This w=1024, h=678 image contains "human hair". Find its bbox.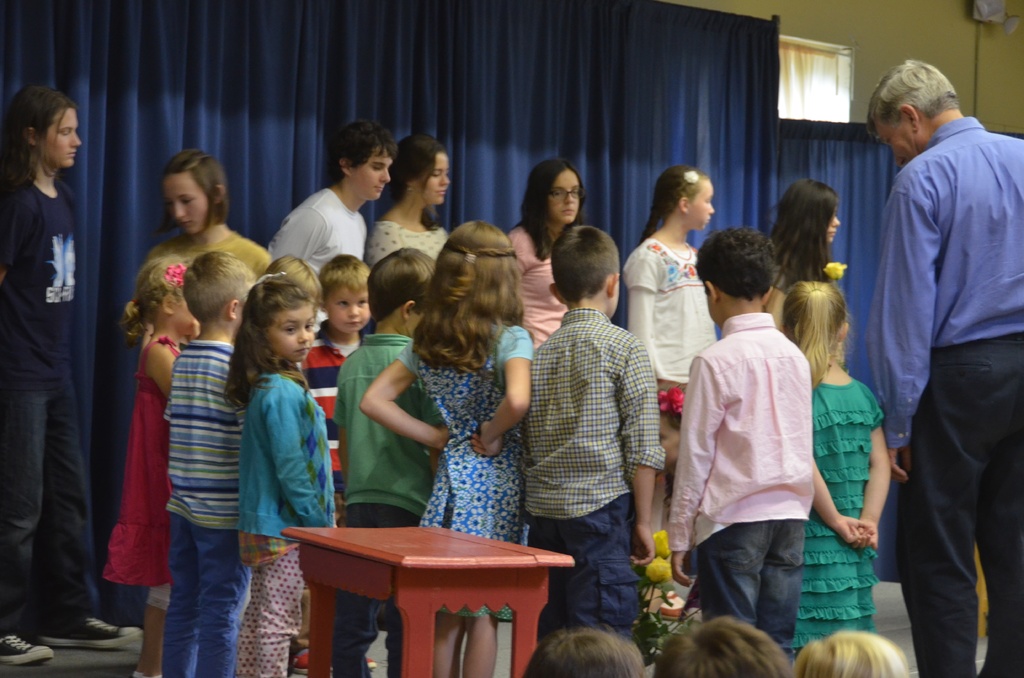
x1=221 y1=271 x2=319 y2=409.
